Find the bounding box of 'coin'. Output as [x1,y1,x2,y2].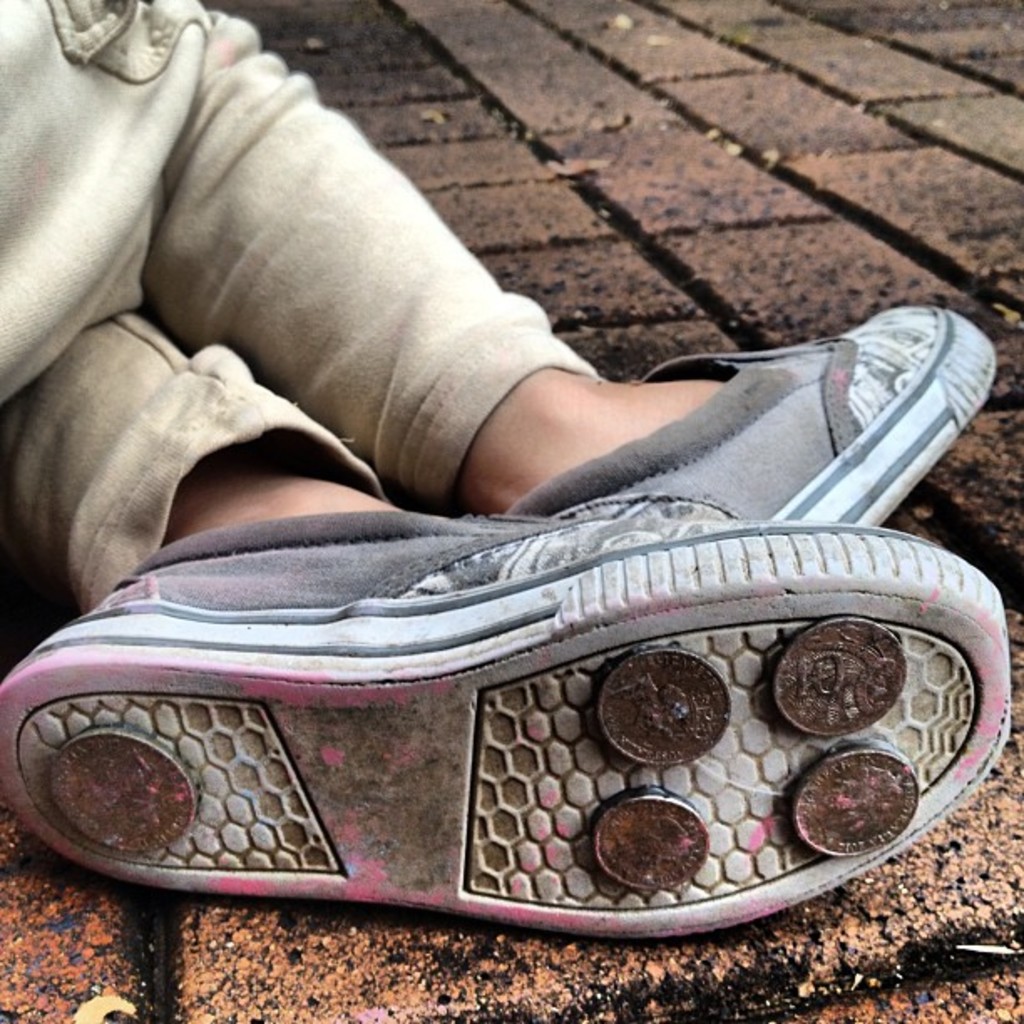
[602,651,745,768].
